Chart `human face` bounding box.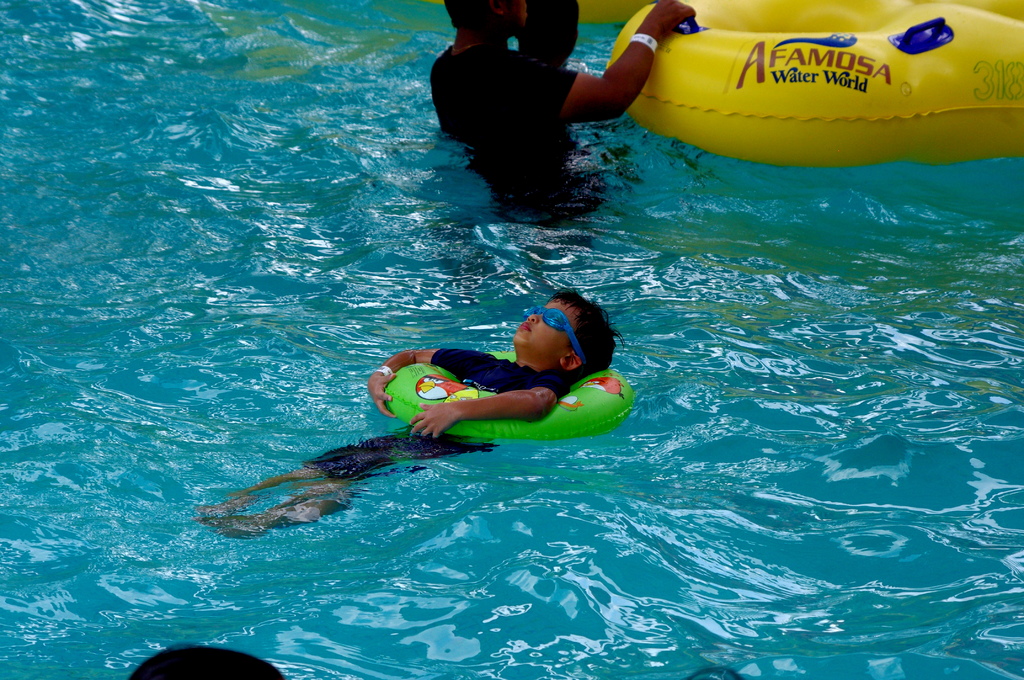
Charted: left=504, top=0, right=527, bottom=28.
